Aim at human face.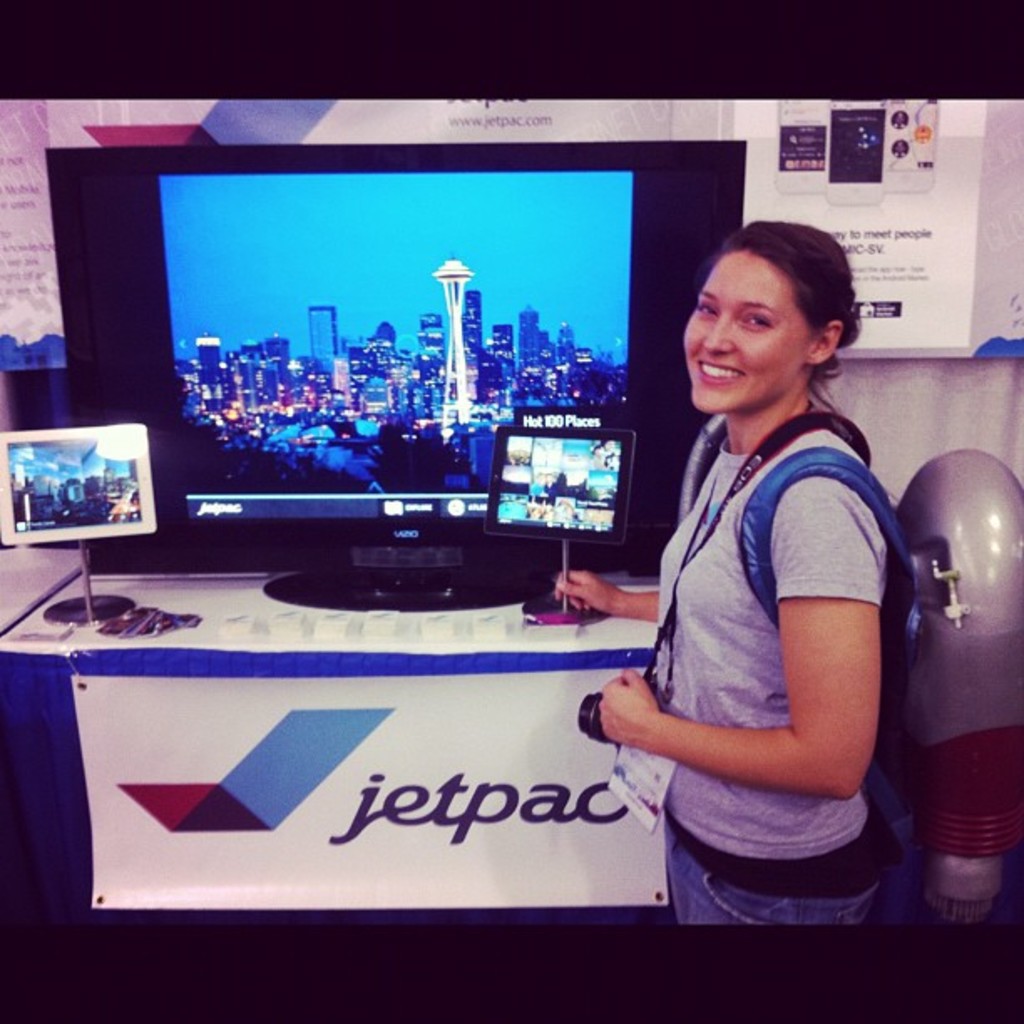
Aimed at <box>679,258,817,412</box>.
